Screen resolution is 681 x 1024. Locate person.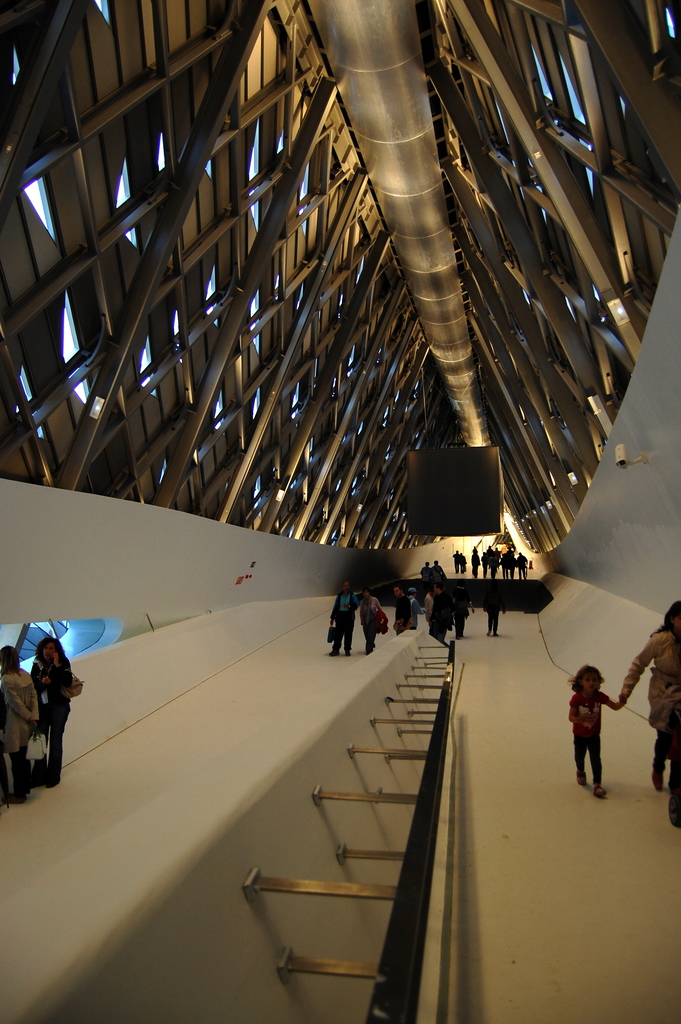
<box>457,550,461,572</box>.
